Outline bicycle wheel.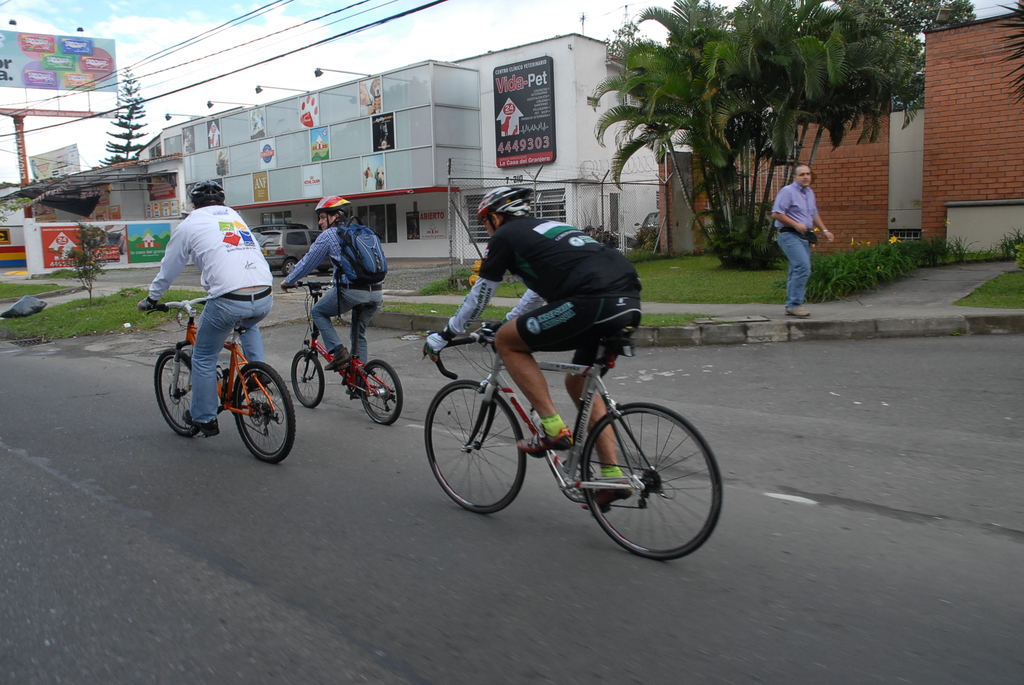
Outline: 289:347:324:407.
